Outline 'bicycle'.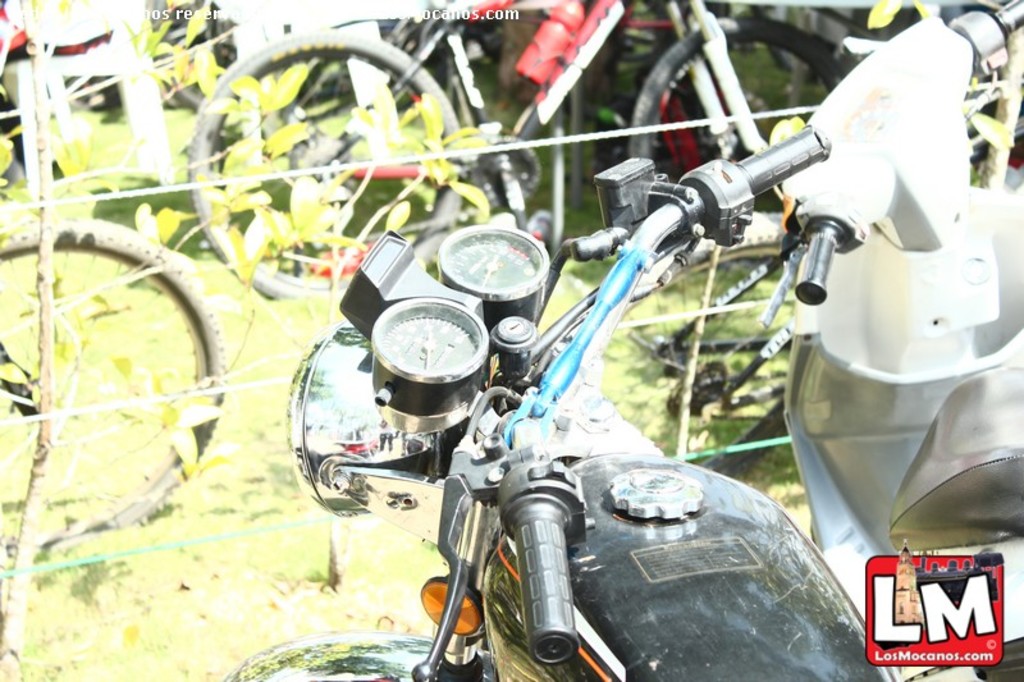
Outline: [left=188, top=4, right=847, bottom=299].
